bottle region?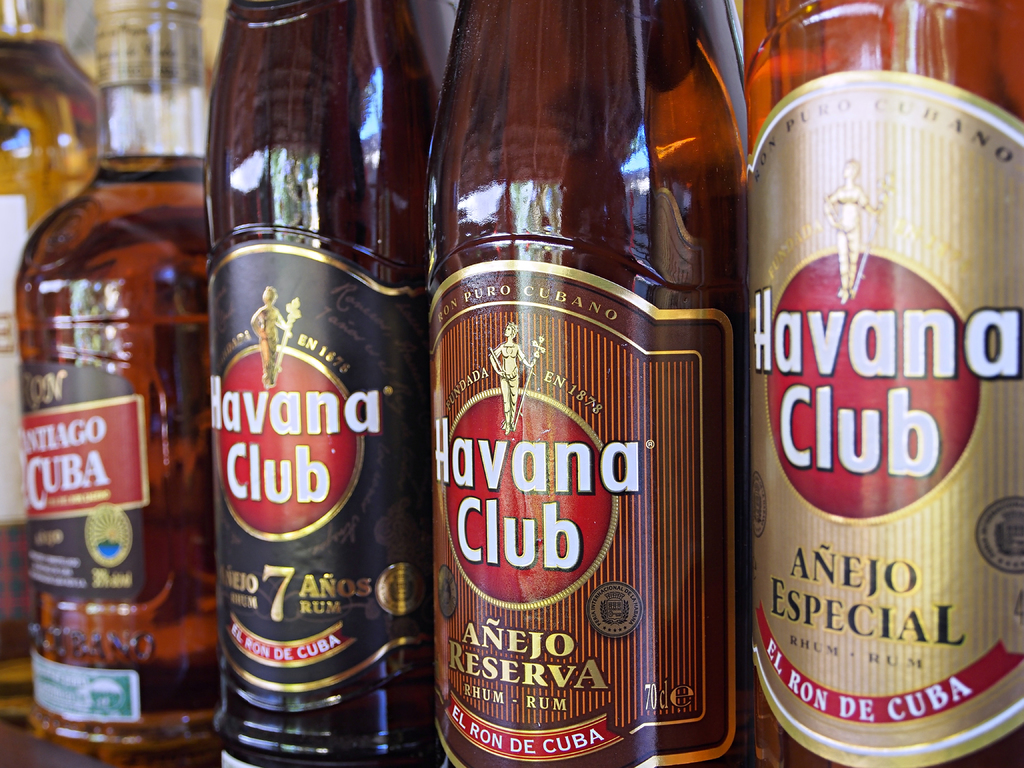
bbox=(748, 0, 1023, 767)
